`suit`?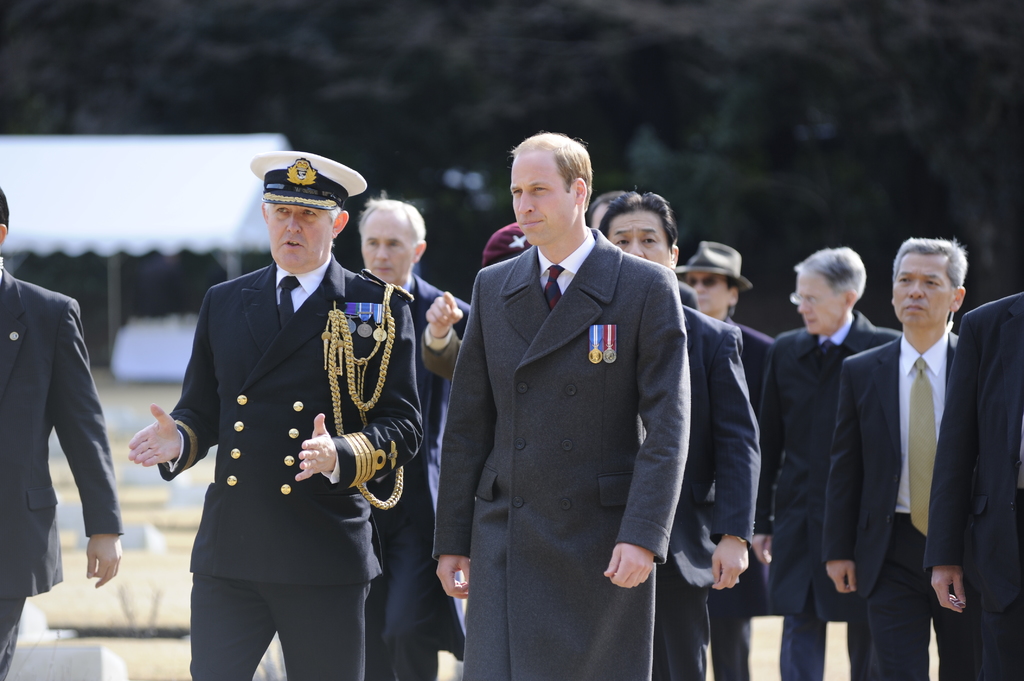
crop(434, 228, 686, 680)
